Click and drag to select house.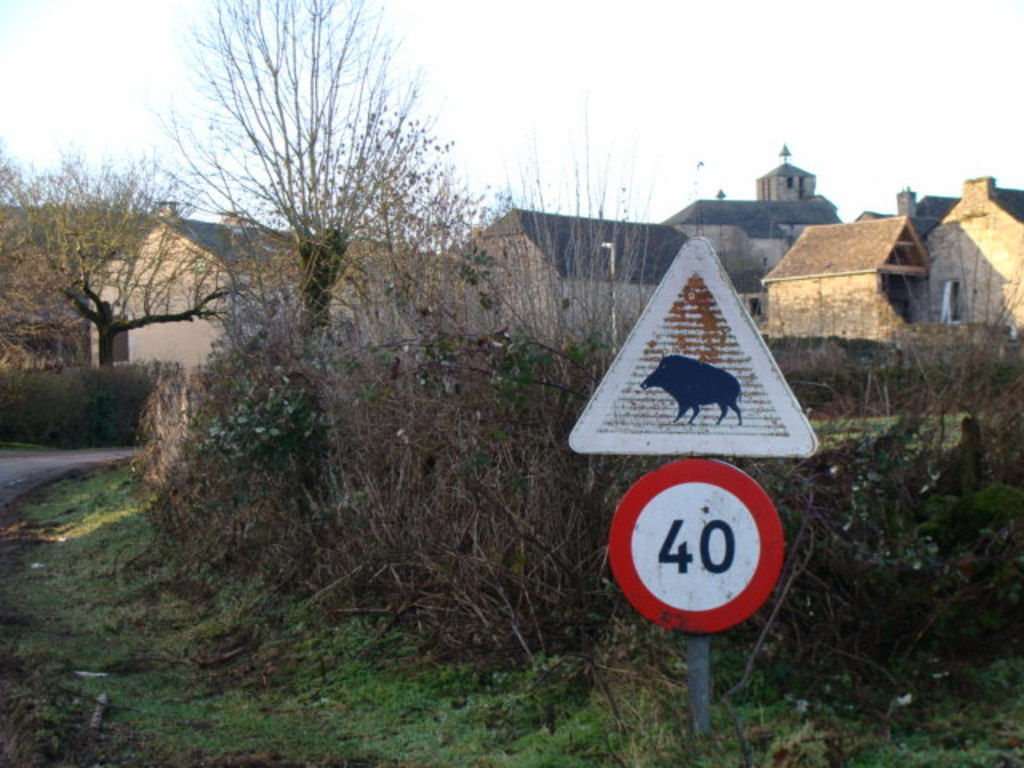
Selection: <region>88, 197, 267, 368</region>.
